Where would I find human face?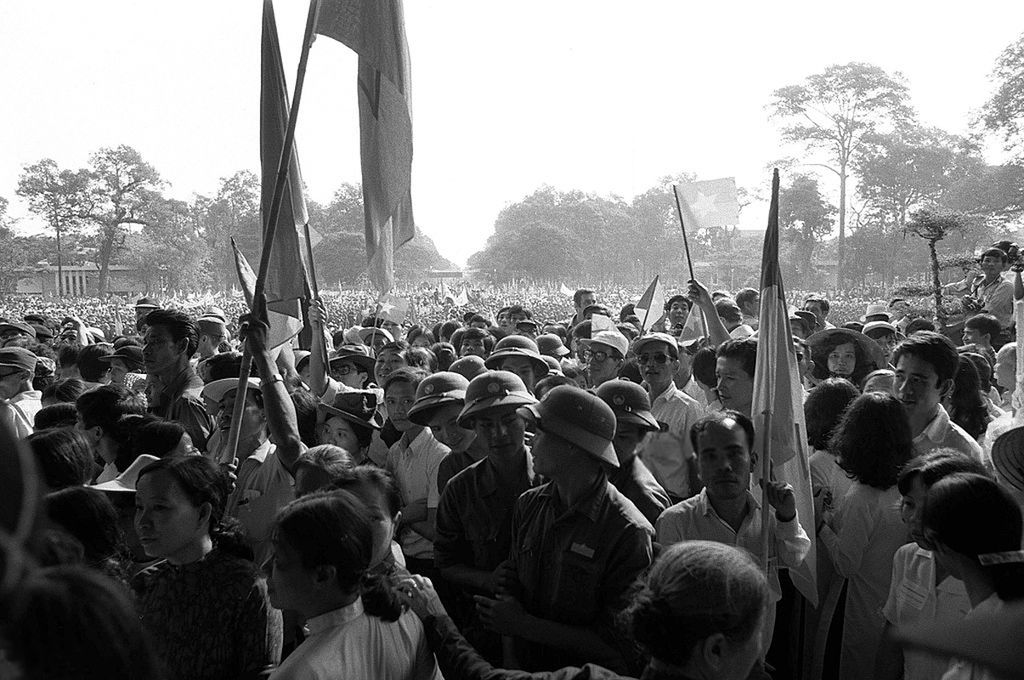
At <box>715,356,753,407</box>.
